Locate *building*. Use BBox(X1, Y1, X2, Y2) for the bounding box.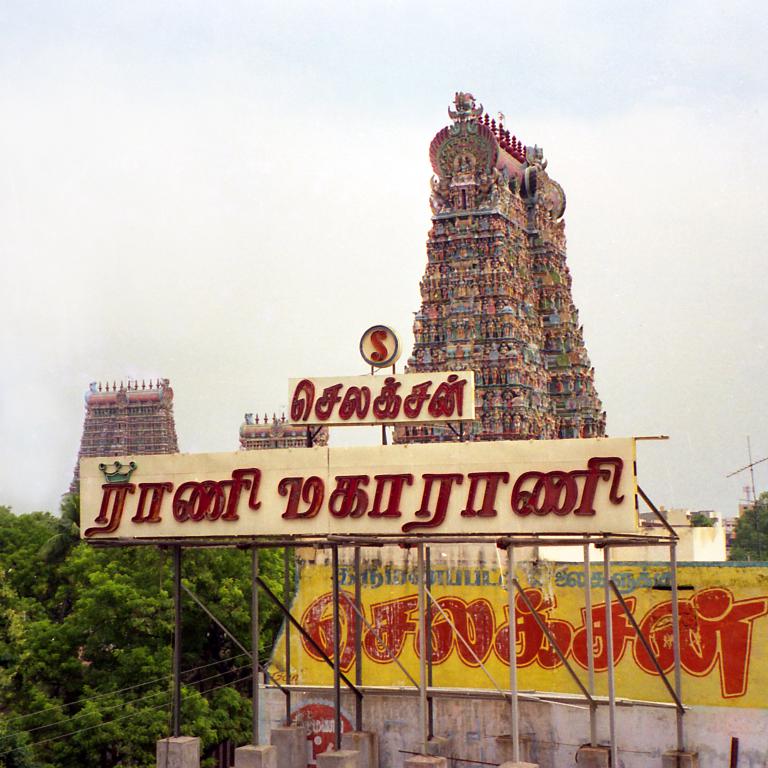
BBox(730, 497, 758, 536).
